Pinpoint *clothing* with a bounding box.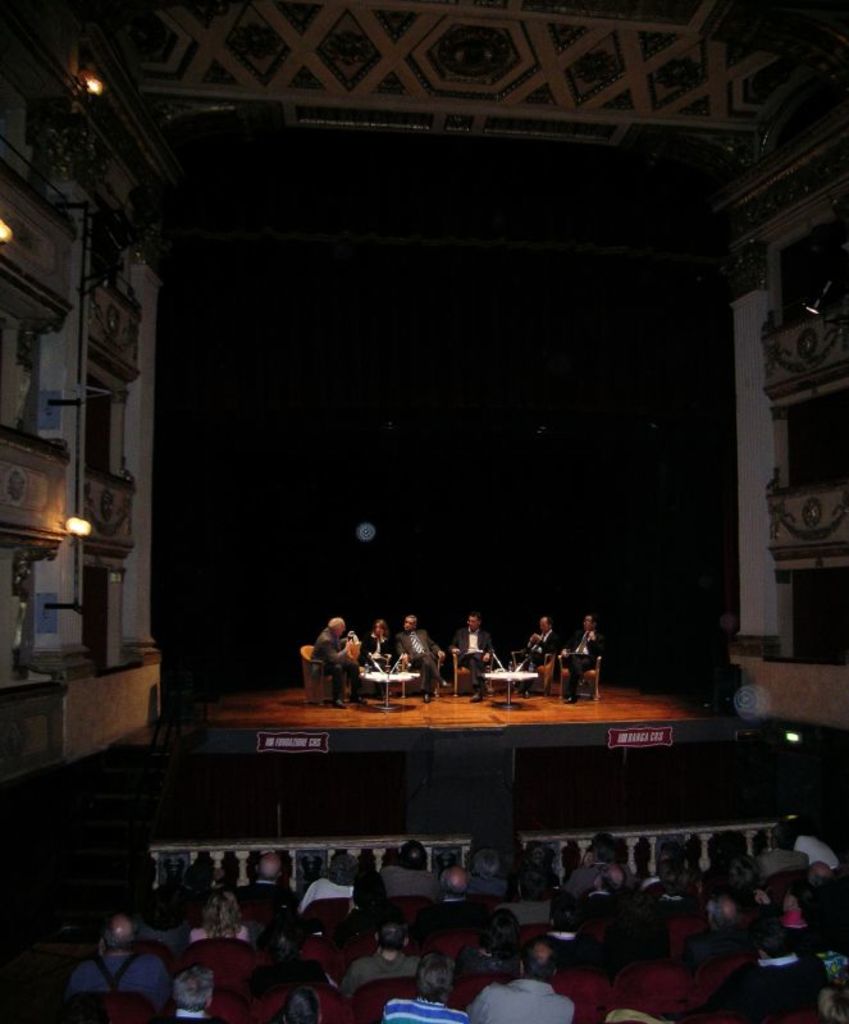
<bbox>469, 974, 574, 1023</bbox>.
